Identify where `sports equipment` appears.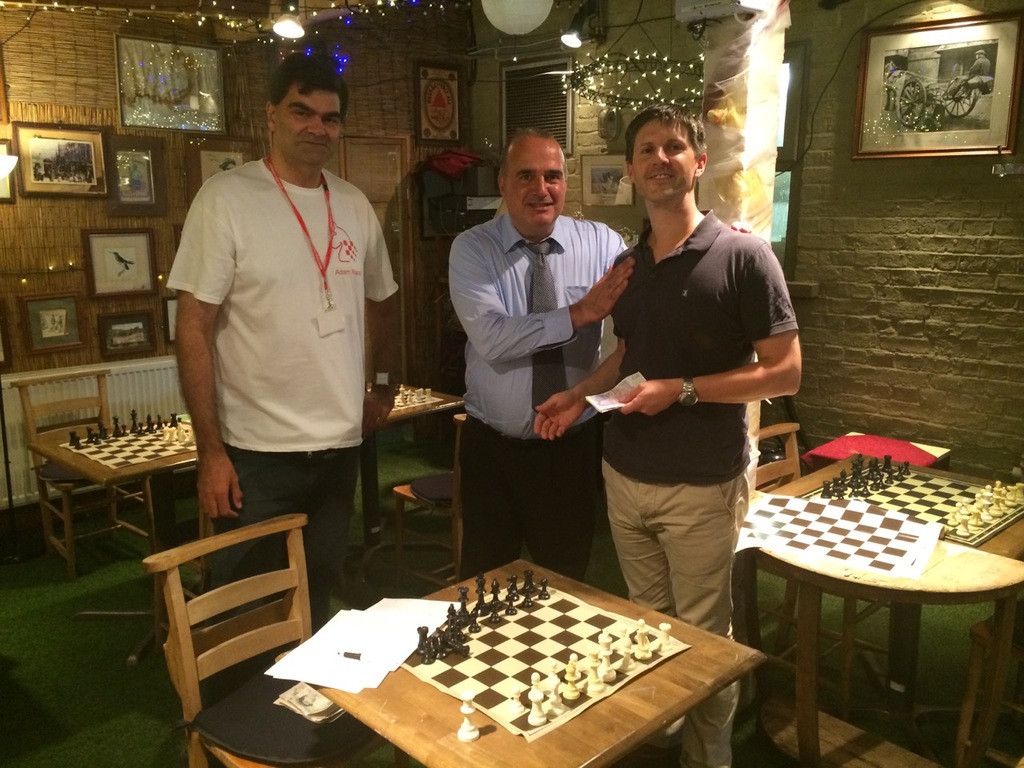
Appears at (left=802, top=451, right=1023, bottom=549).
